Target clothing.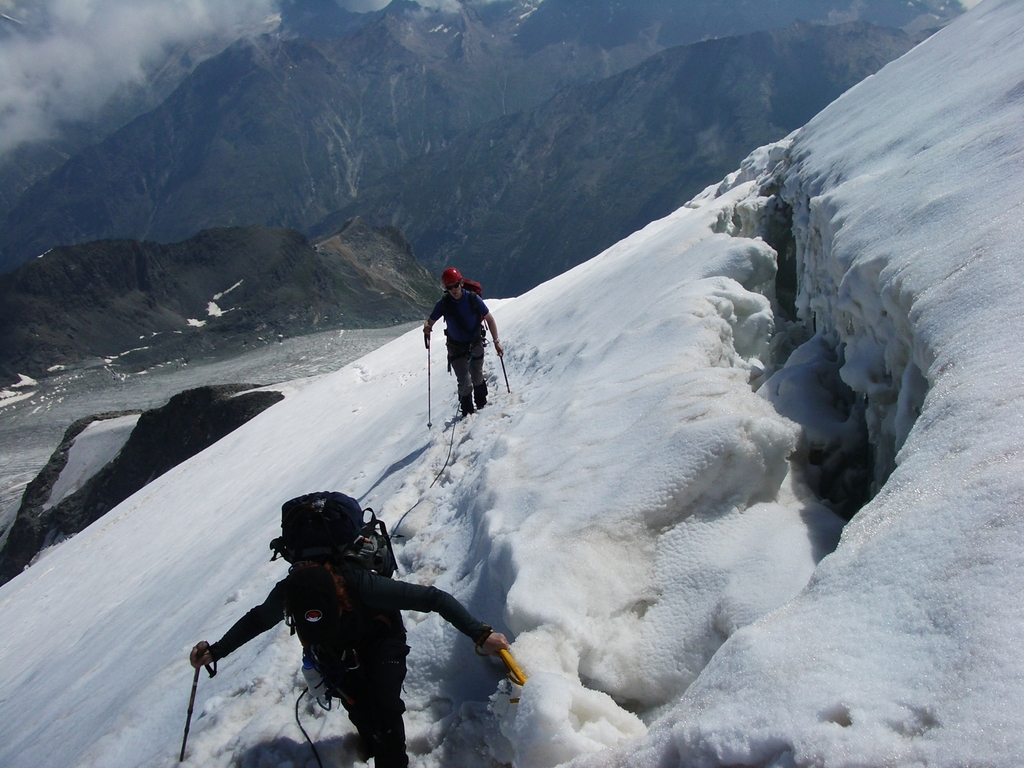
Target region: rect(205, 569, 490, 767).
